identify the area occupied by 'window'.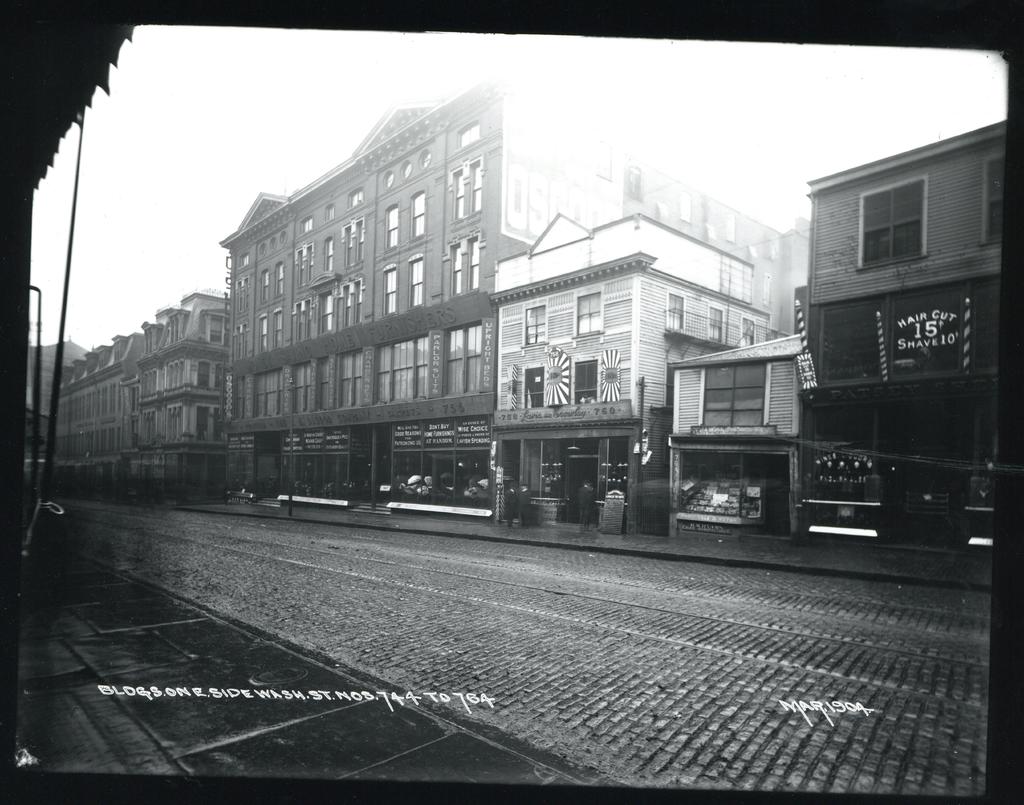
Area: BBox(399, 161, 410, 178).
